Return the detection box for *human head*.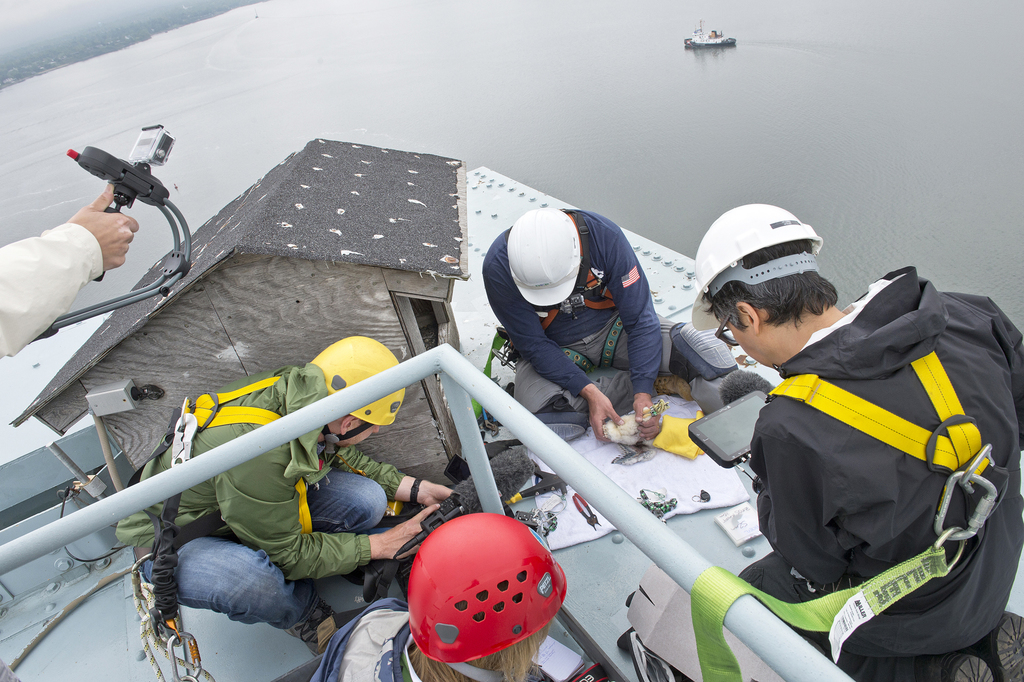
700 208 844 362.
